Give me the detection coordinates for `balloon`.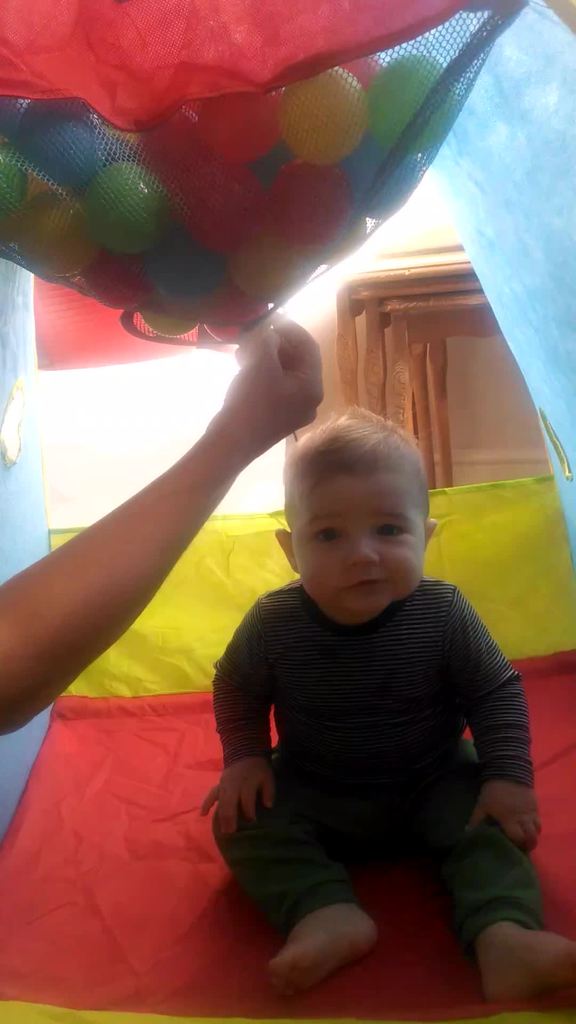
{"x1": 15, "y1": 192, "x2": 97, "y2": 288}.
